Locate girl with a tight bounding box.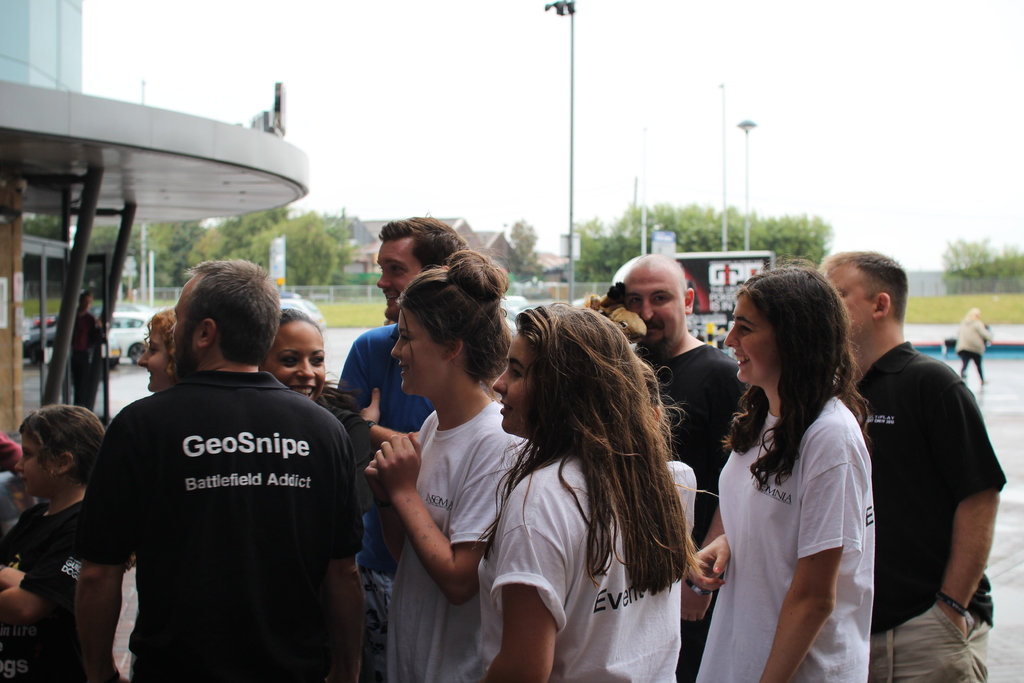
bbox=[488, 306, 675, 682].
